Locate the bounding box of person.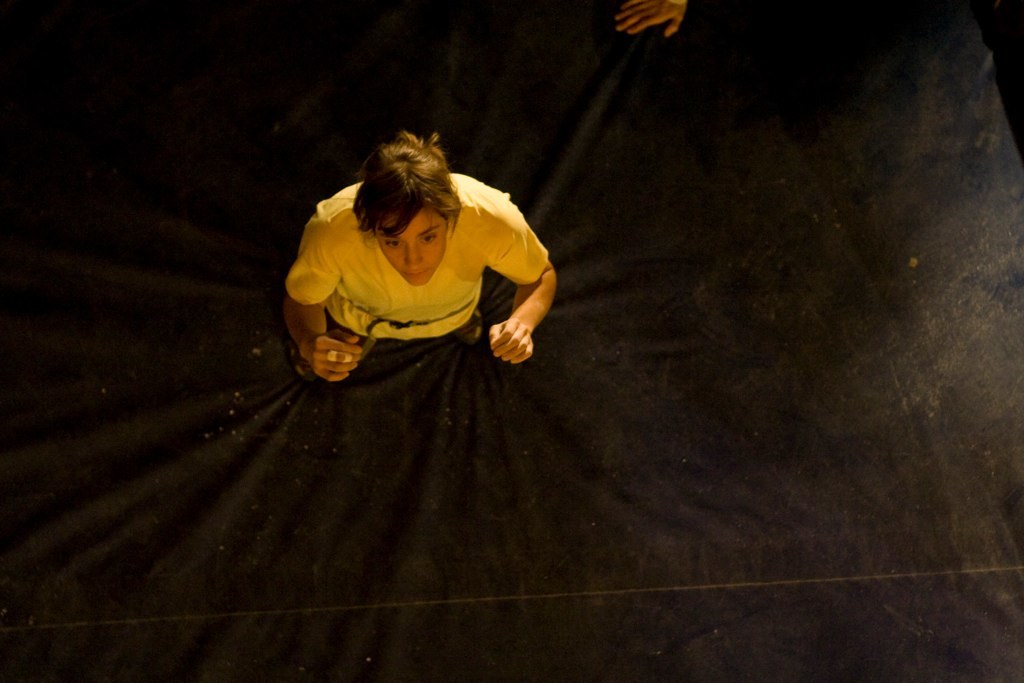
Bounding box: BBox(275, 122, 558, 389).
